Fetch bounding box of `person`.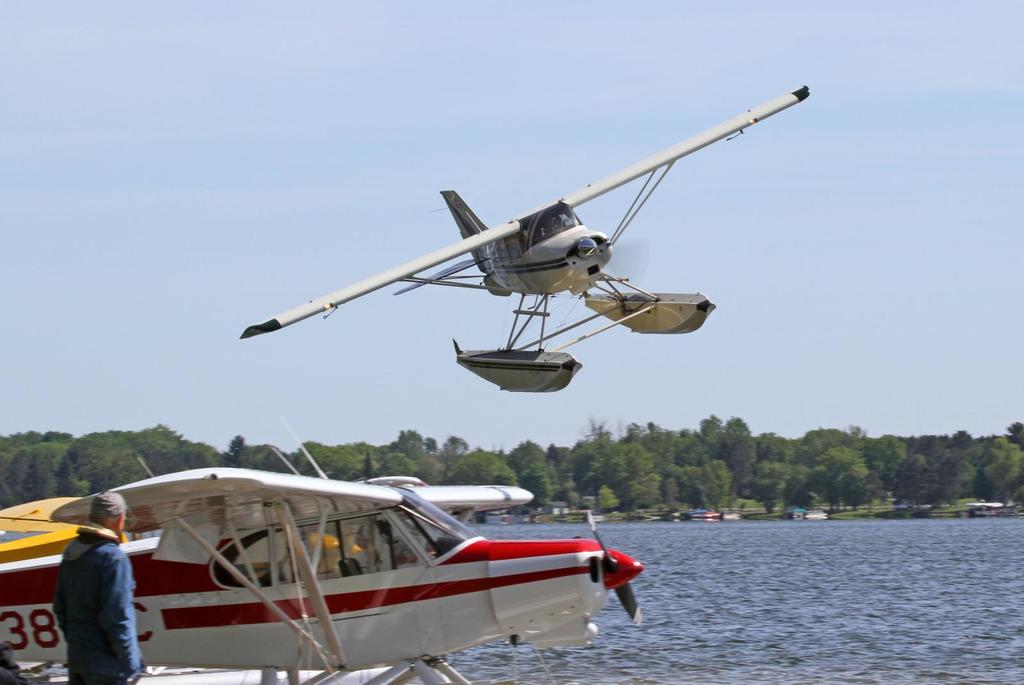
Bbox: 55, 490, 144, 684.
